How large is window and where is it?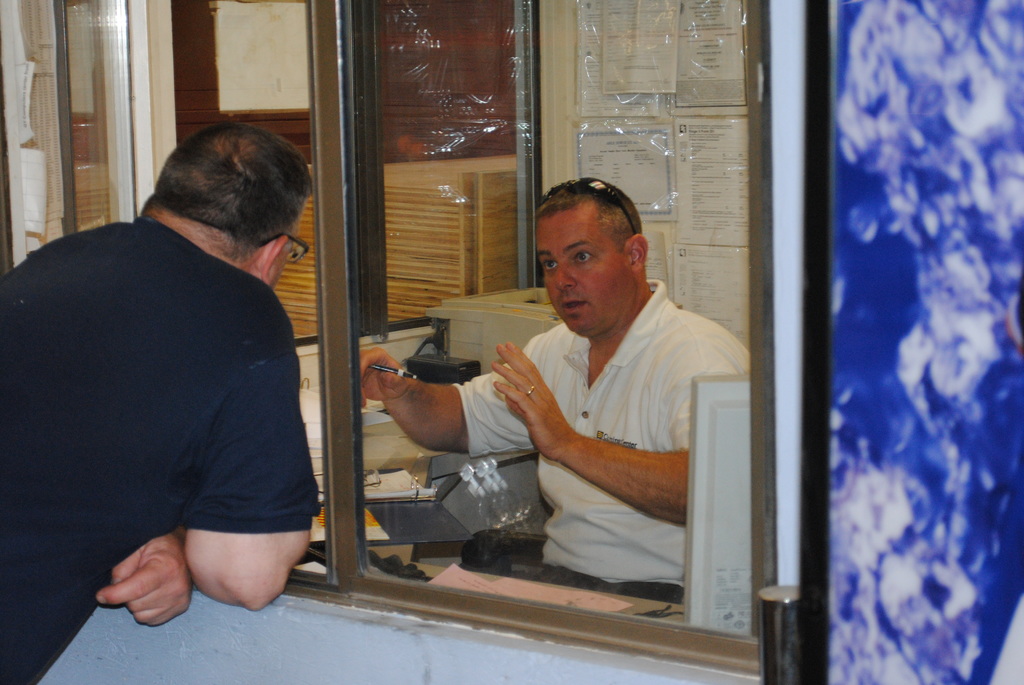
Bounding box: BBox(1, 0, 339, 587).
